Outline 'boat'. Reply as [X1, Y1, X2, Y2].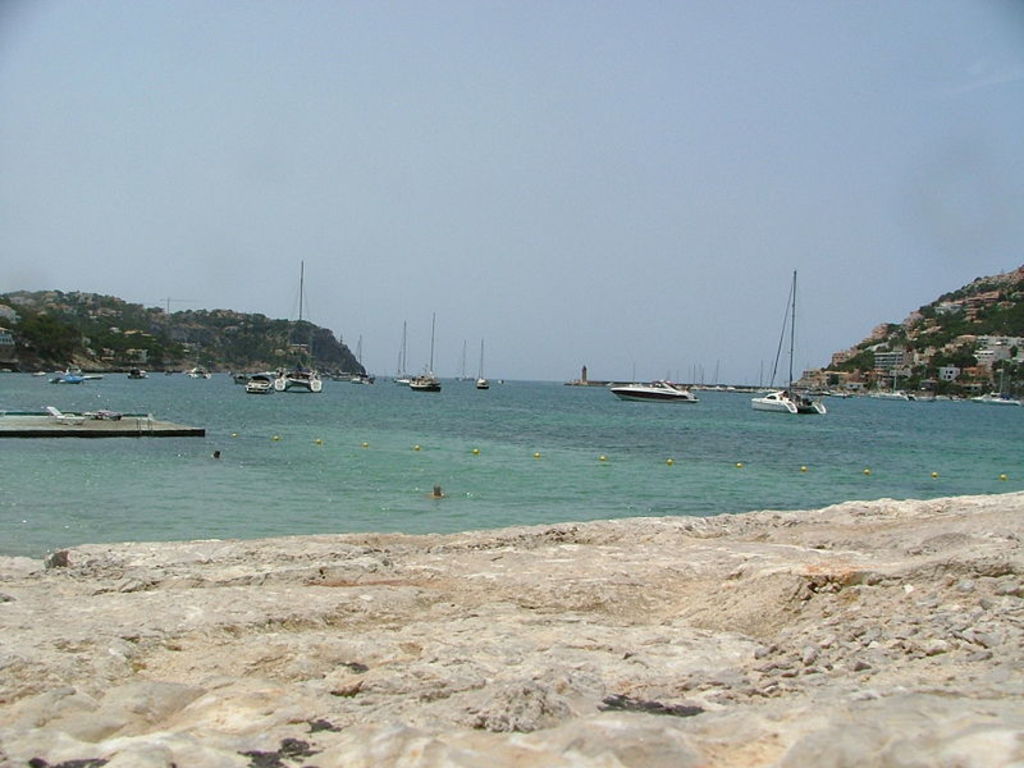
[456, 343, 471, 383].
